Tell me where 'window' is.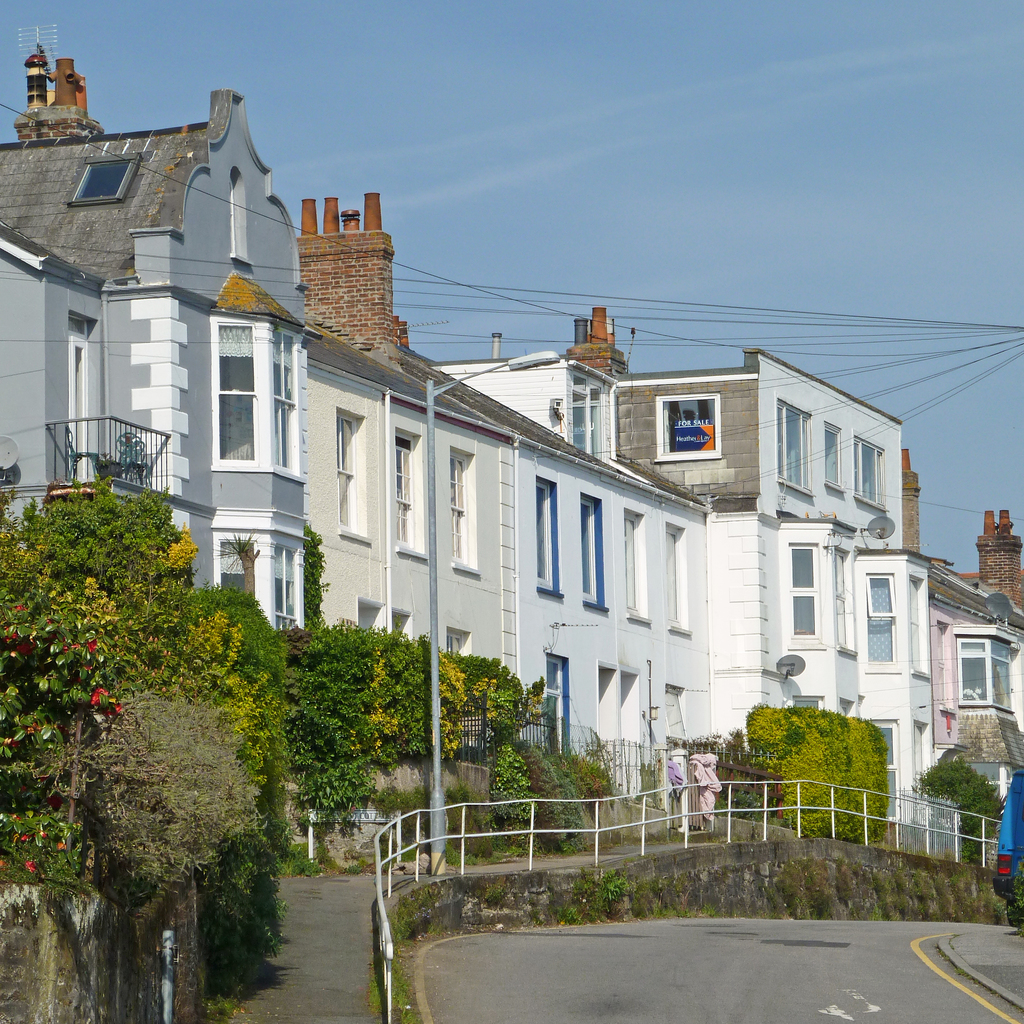
'window' is at l=956, t=631, r=1010, b=718.
